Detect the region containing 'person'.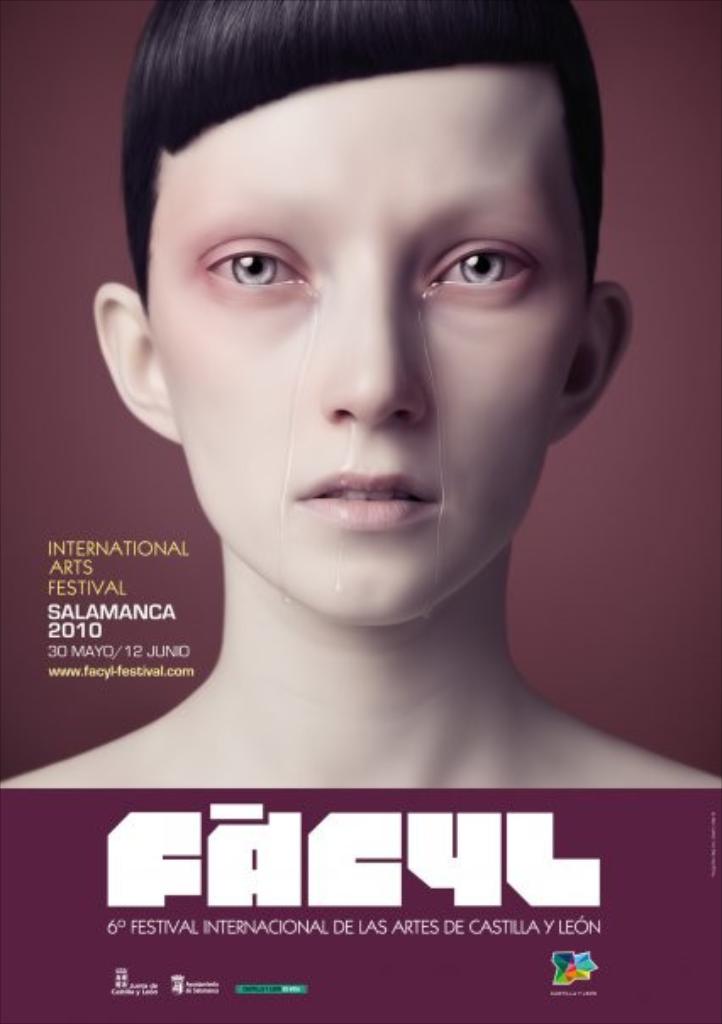
[x1=0, y1=0, x2=720, y2=790].
